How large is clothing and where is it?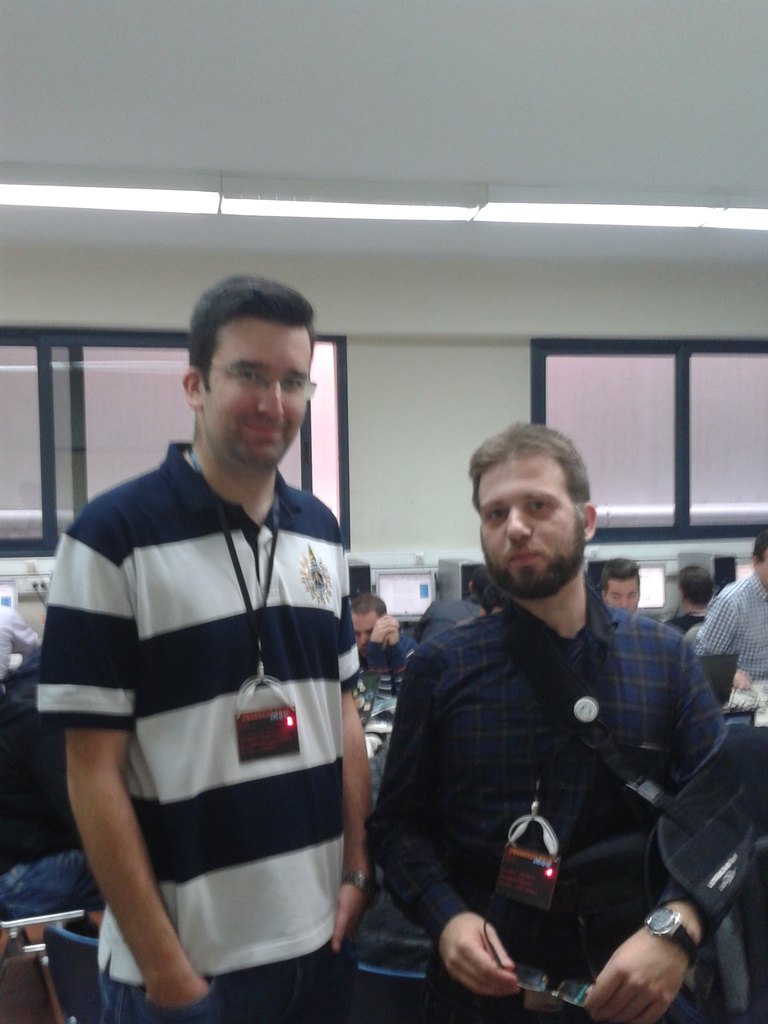
Bounding box: l=664, t=602, r=707, b=634.
